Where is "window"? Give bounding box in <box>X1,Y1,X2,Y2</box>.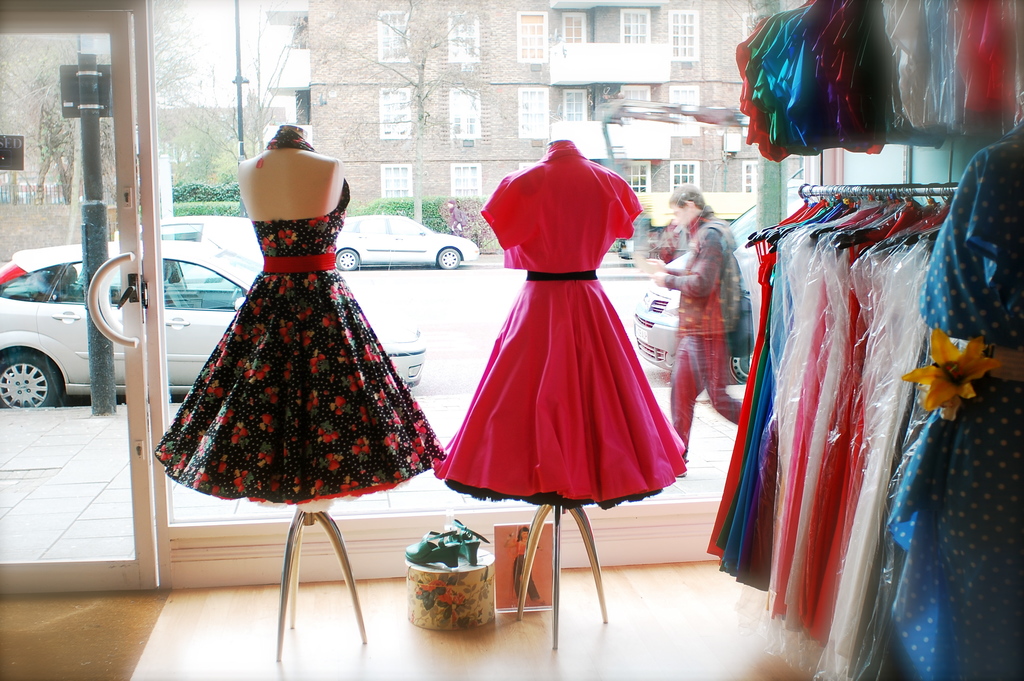
<box>515,11,550,65</box>.
